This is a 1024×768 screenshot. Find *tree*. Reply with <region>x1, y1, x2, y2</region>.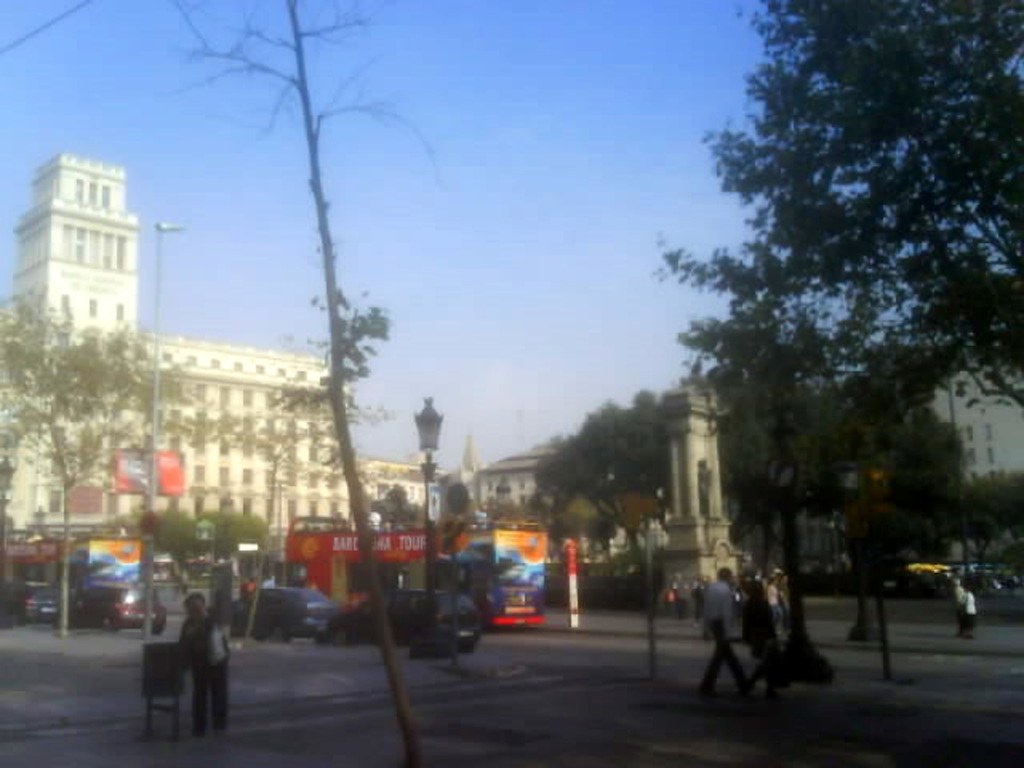
<region>0, 302, 190, 634</region>.
